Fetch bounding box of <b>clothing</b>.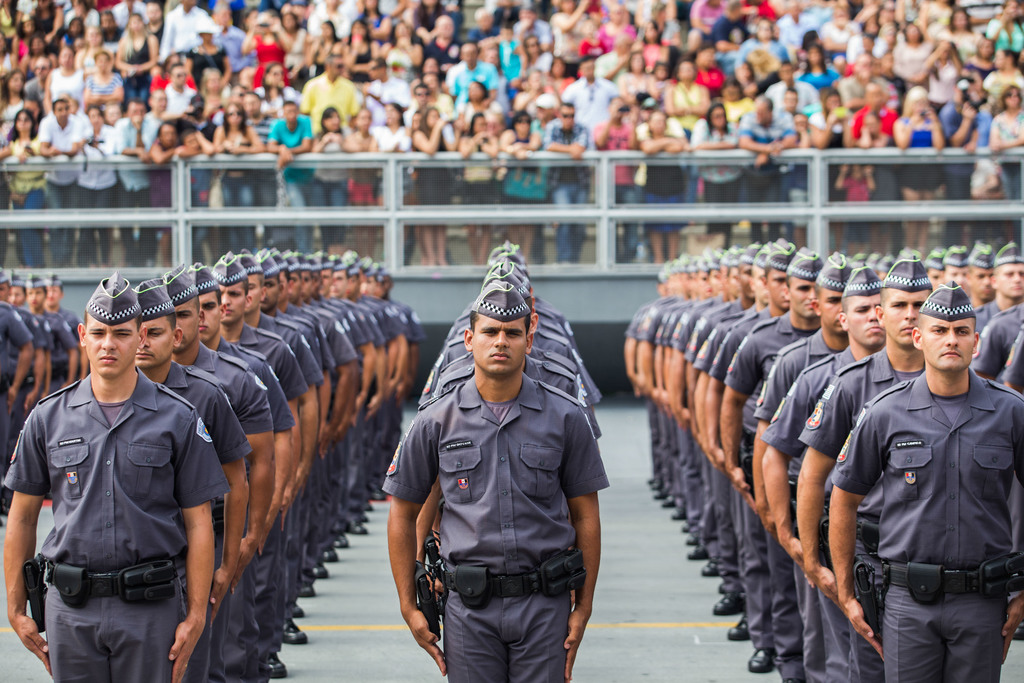
Bbox: Rect(6, 136, 33, 240).
